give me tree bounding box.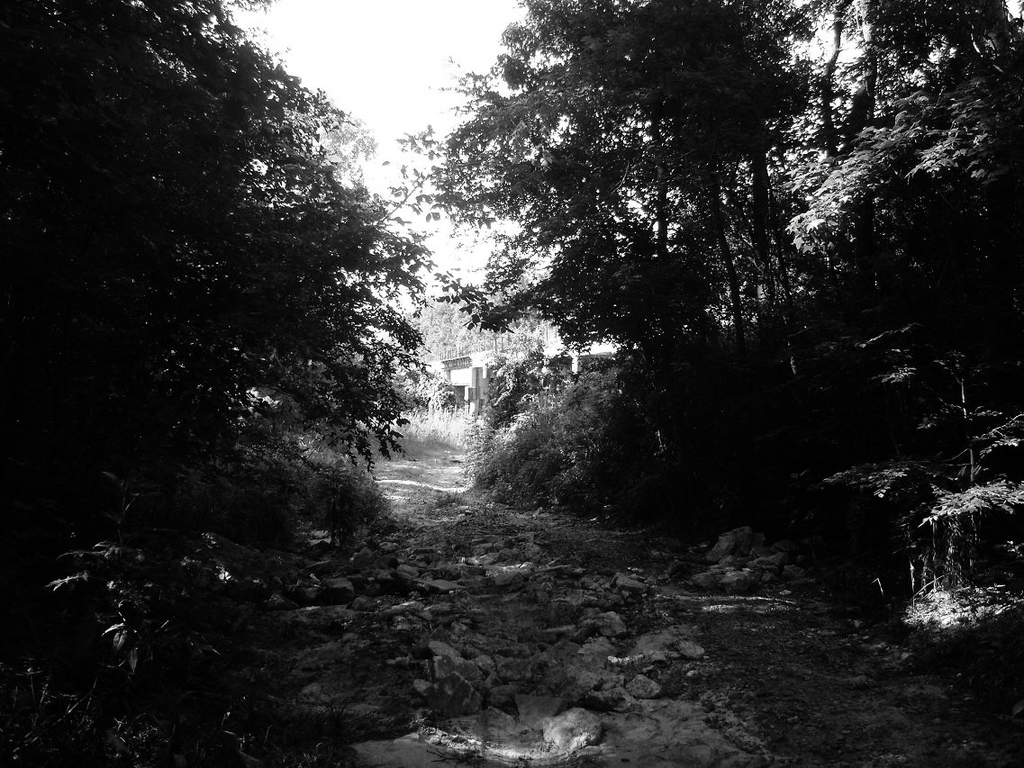
l=814, t=0, r=1023, b=328.
